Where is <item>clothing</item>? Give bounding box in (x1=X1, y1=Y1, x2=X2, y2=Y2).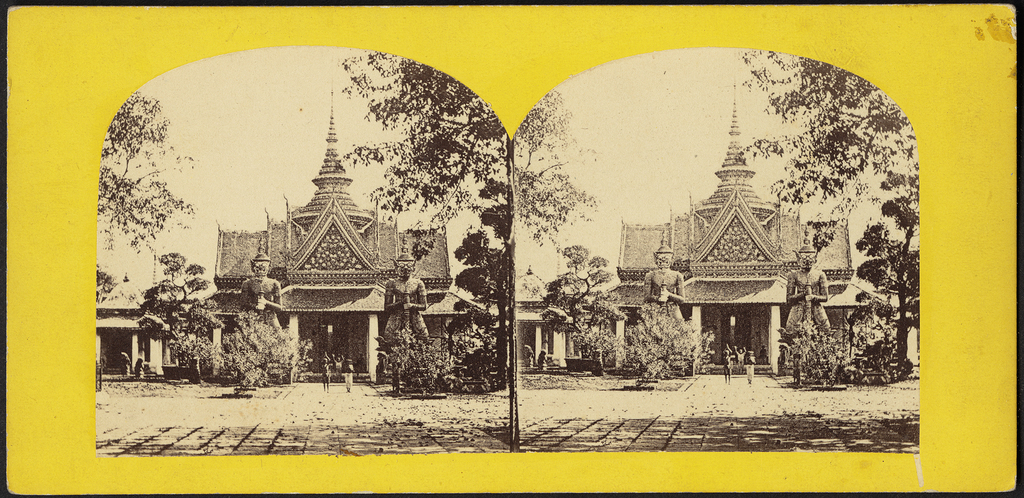
(x1=787, y1=270, x2=830, y2=328).
